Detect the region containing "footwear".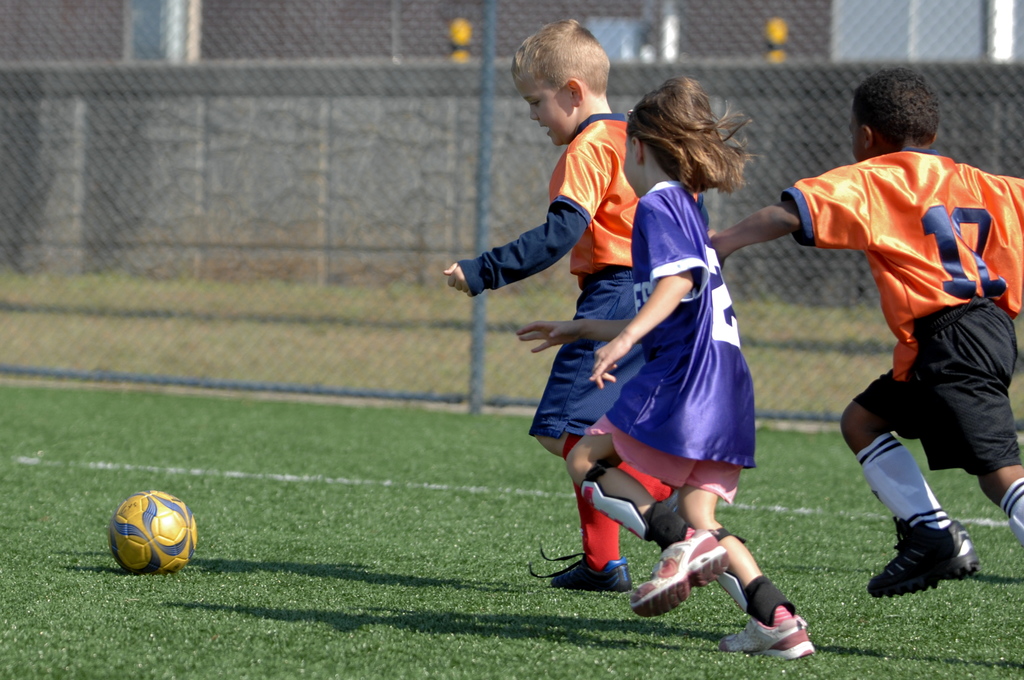
box=[719, 611, 819, 660].
